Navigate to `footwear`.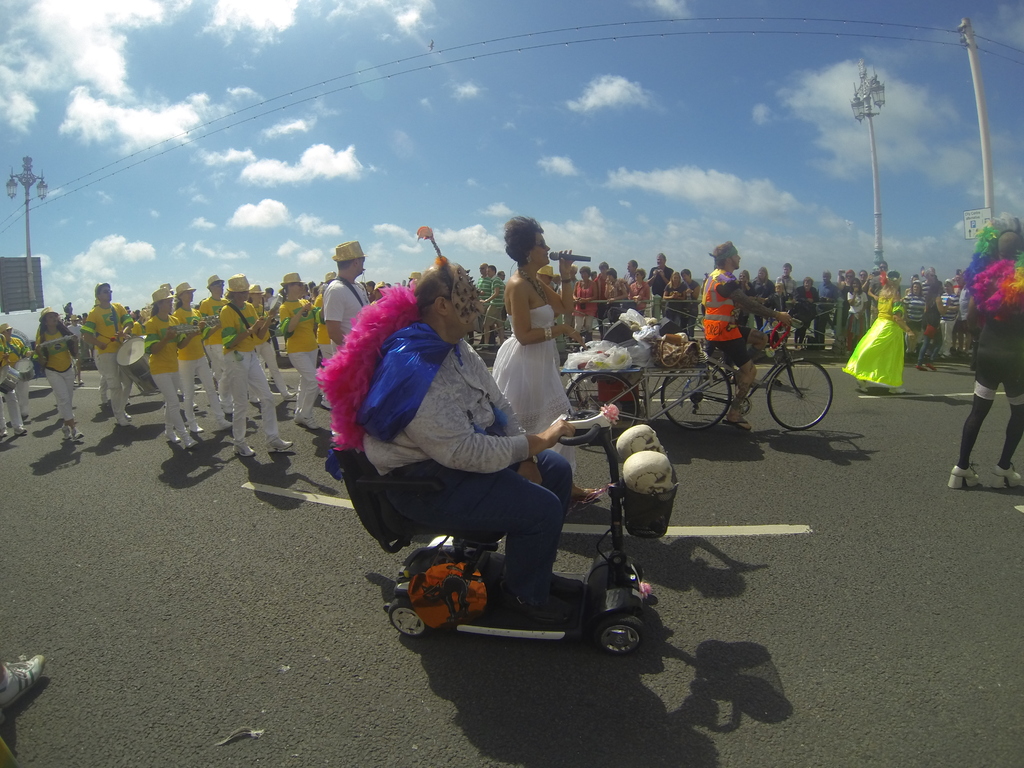
Navigation target: 949 344 959 356.
